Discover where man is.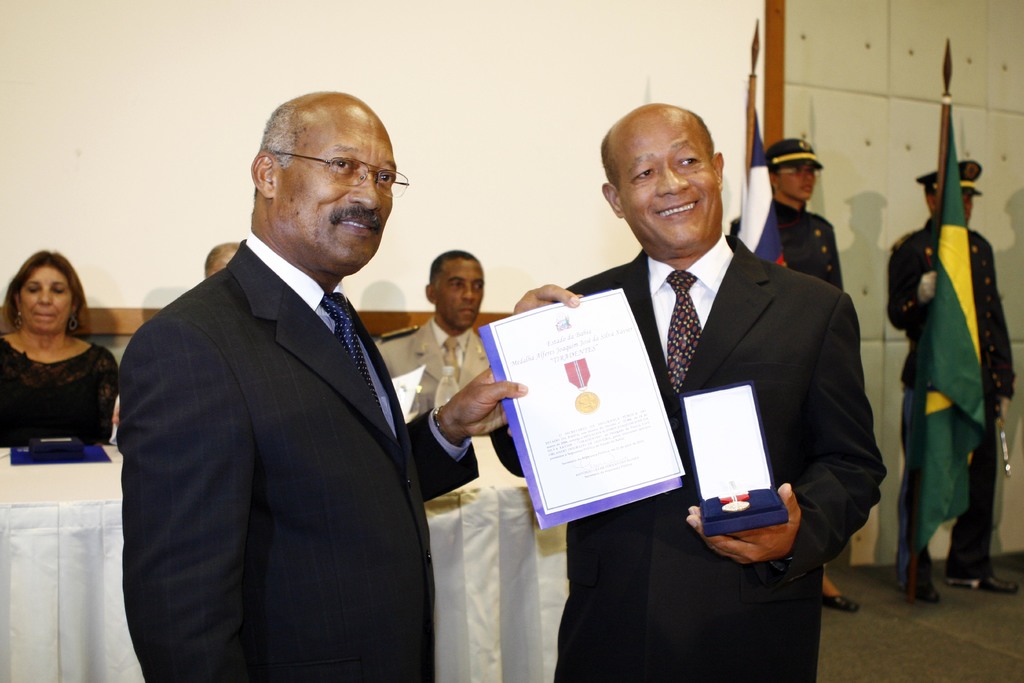
Discovered at [left=490, top=101, right=885, bottom=682].
